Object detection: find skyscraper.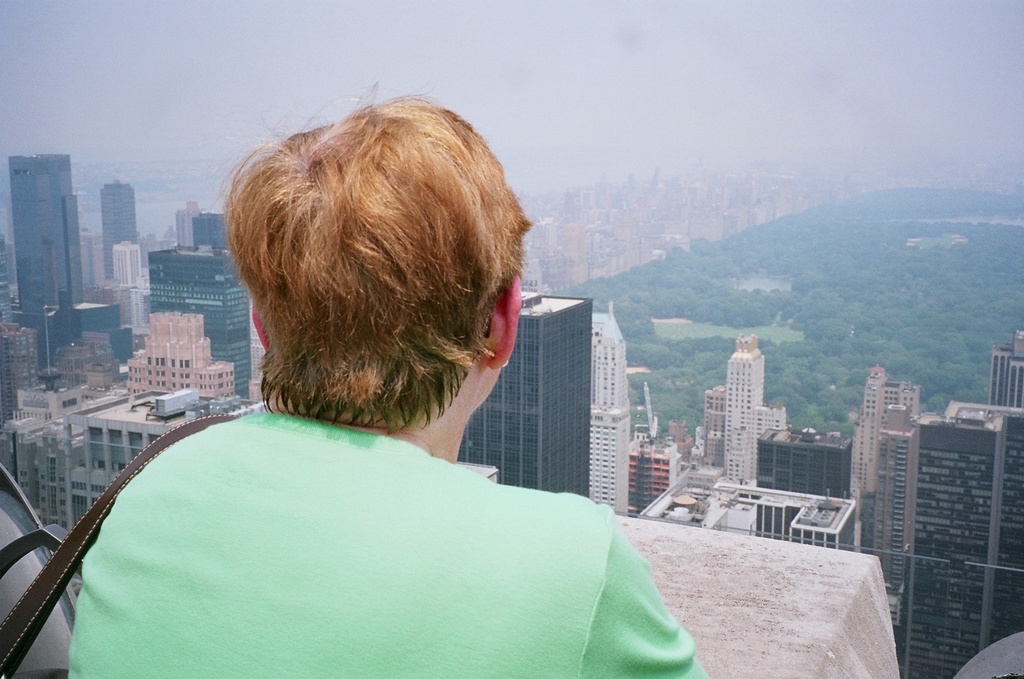
{"left": 856, "top": 339, "right": 1013, "bottom": 658}.
